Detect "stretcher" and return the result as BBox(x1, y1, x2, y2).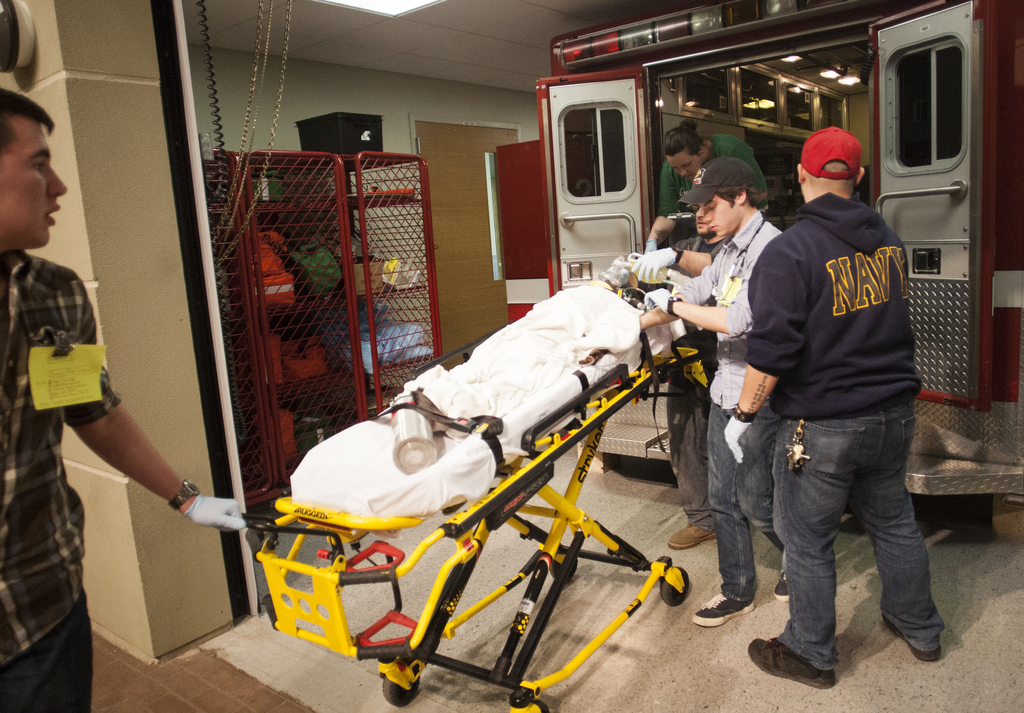
BBox(232, 282, 707, 712).
